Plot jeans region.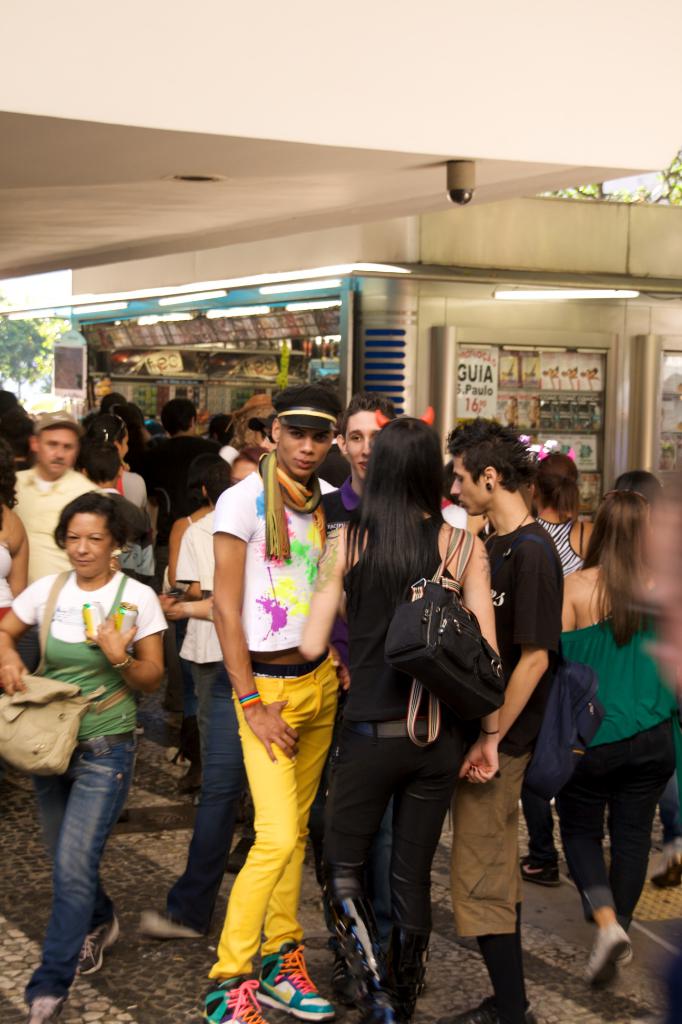
Plotted at x1=571 y1=712 x2=676 y2=930.
